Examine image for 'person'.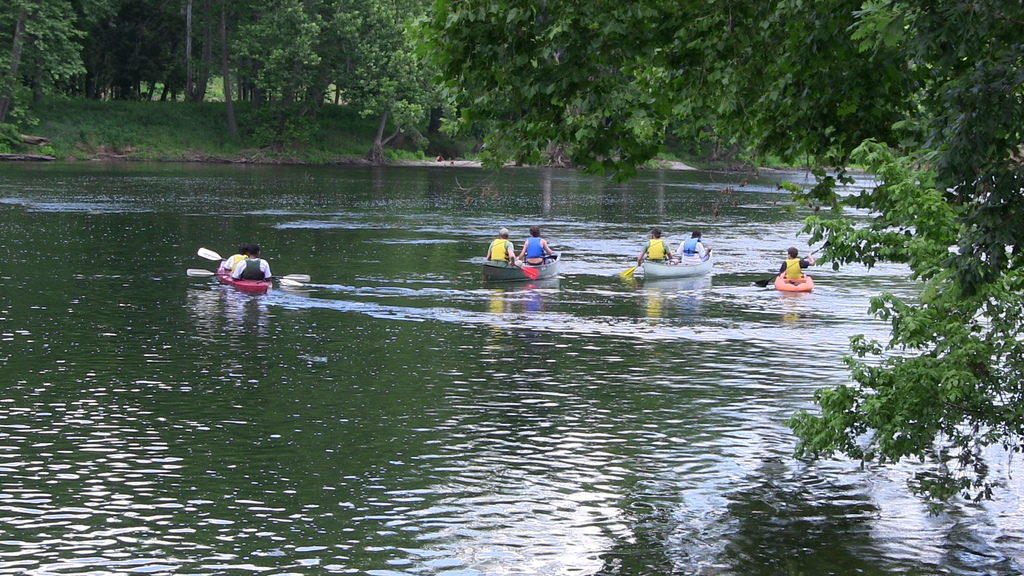
Examination result: crop(780, 246, 813, 282).
